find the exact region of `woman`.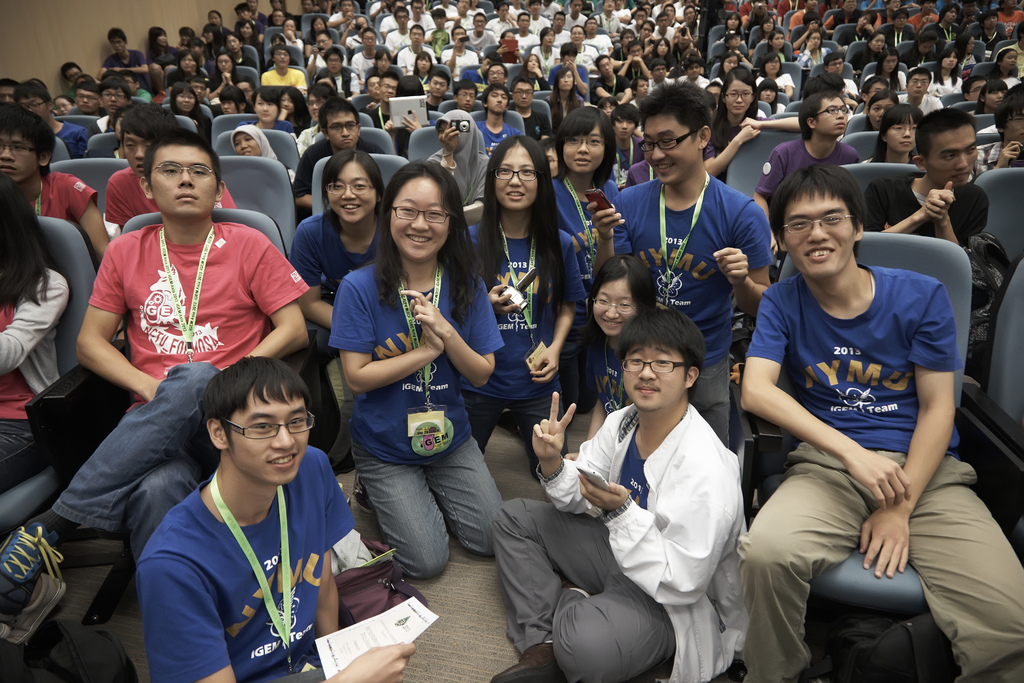
Exact region: bbox(867, 52, 907, 97).
